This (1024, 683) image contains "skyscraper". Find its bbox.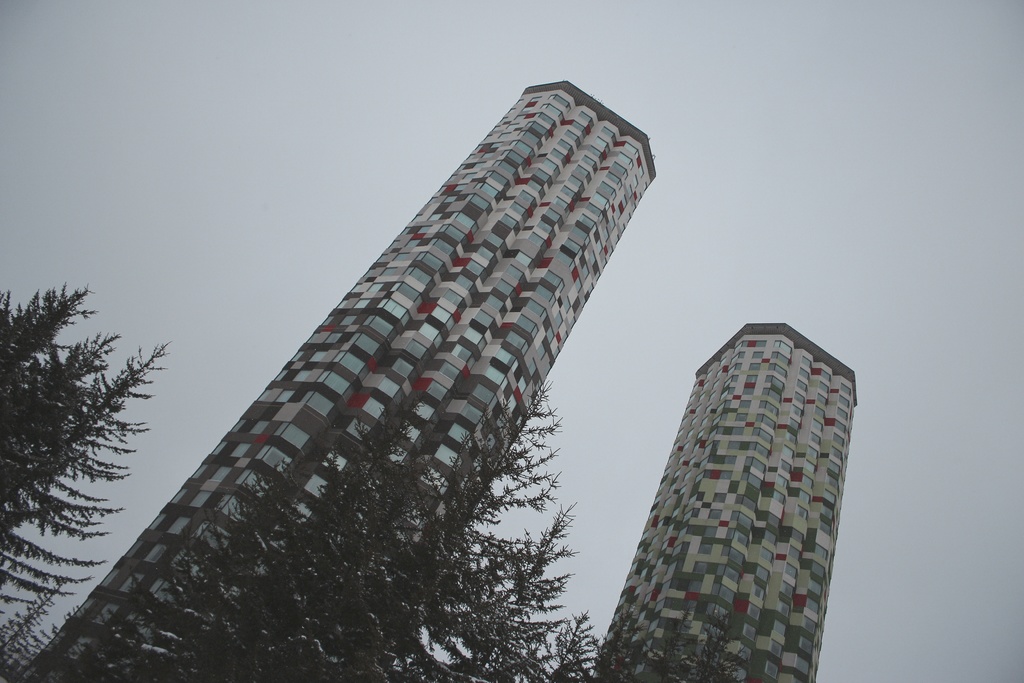
bbox(587, 321, 861, 682).
